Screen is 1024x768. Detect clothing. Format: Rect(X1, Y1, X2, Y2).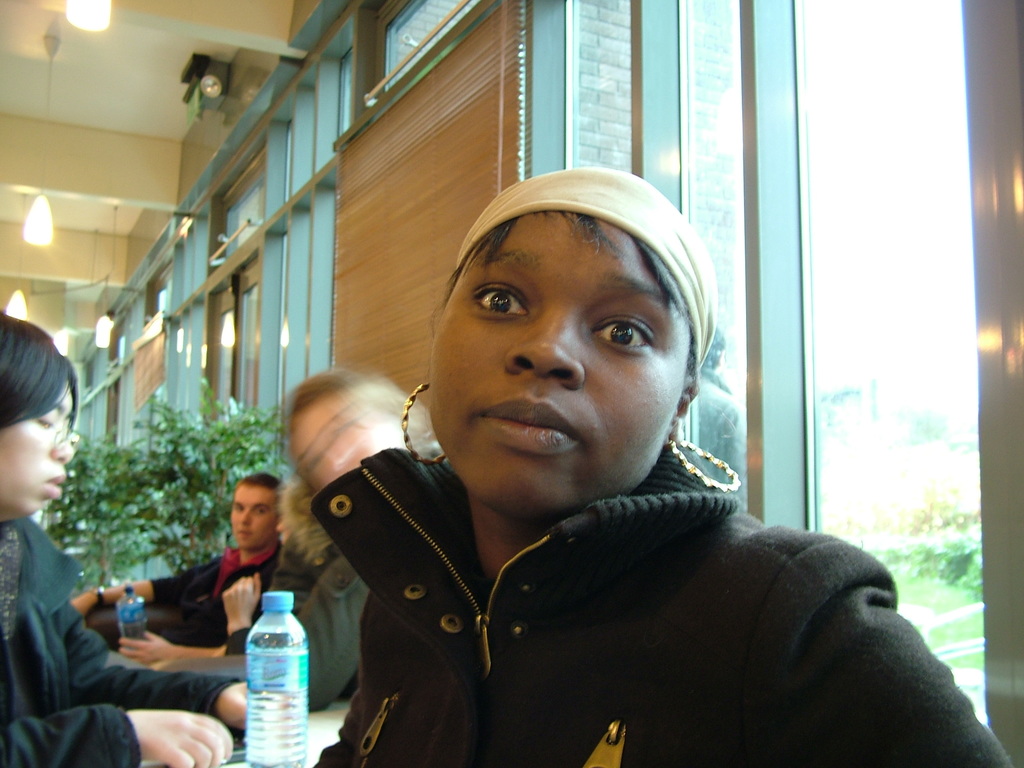
Rect(143, 543, 281, 646).
